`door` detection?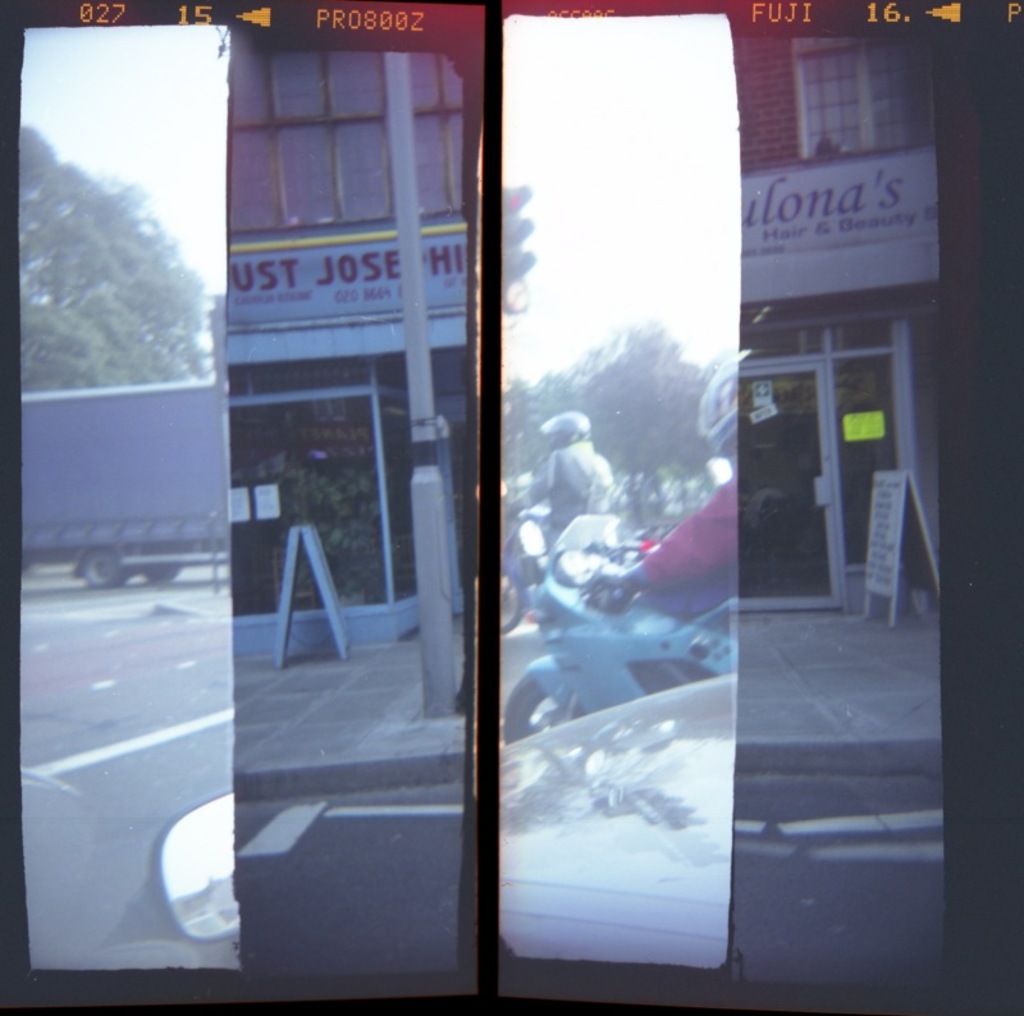
x1=730 y1=358 x2=841 y2=621
